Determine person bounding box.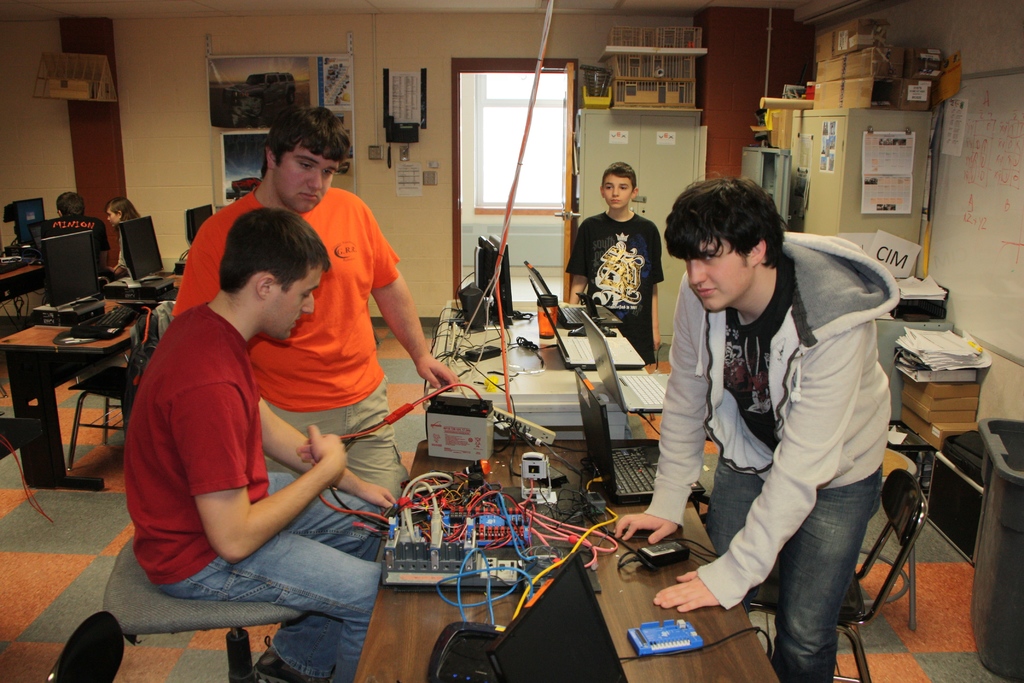
Determined: region(561, 157, 670, 367).
